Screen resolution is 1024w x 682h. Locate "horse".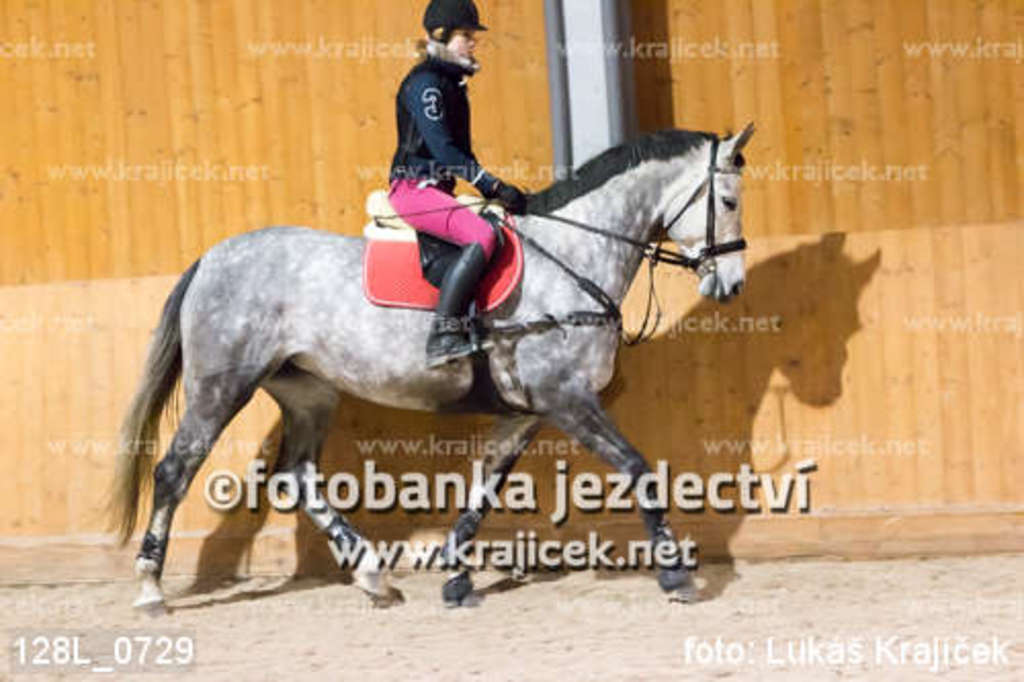
(92,119,752,616).
